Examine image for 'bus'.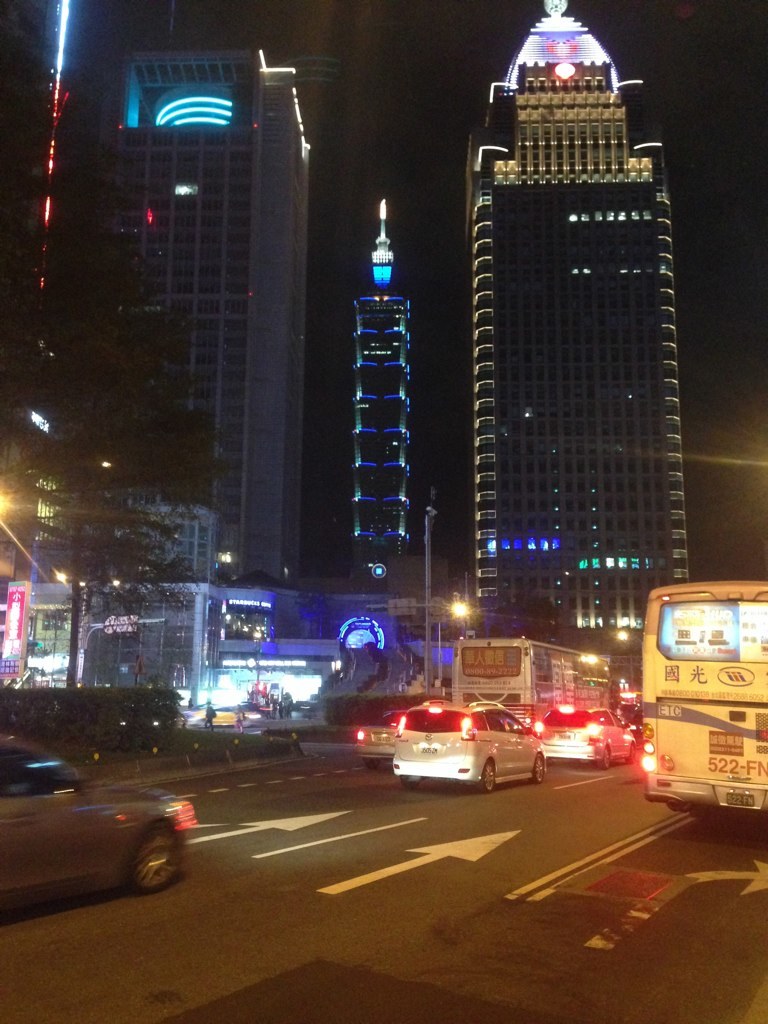
Examination result: BBox(440, 639, 612, 710).
